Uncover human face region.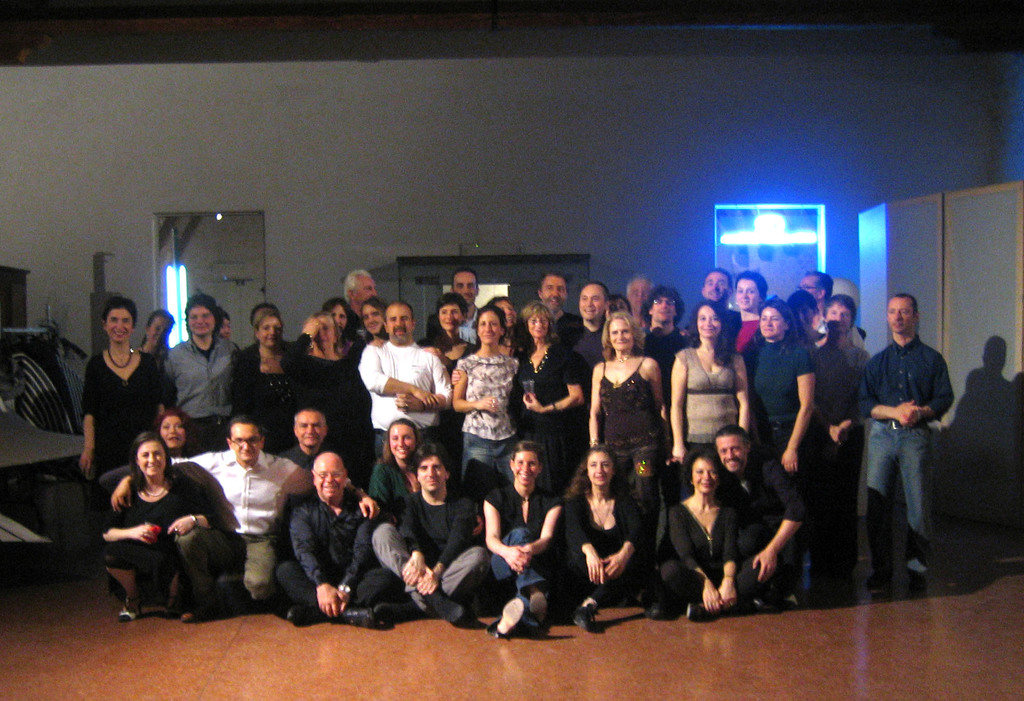
Uncovered: [x1=316, y1=458, x2=345, y2=501].
